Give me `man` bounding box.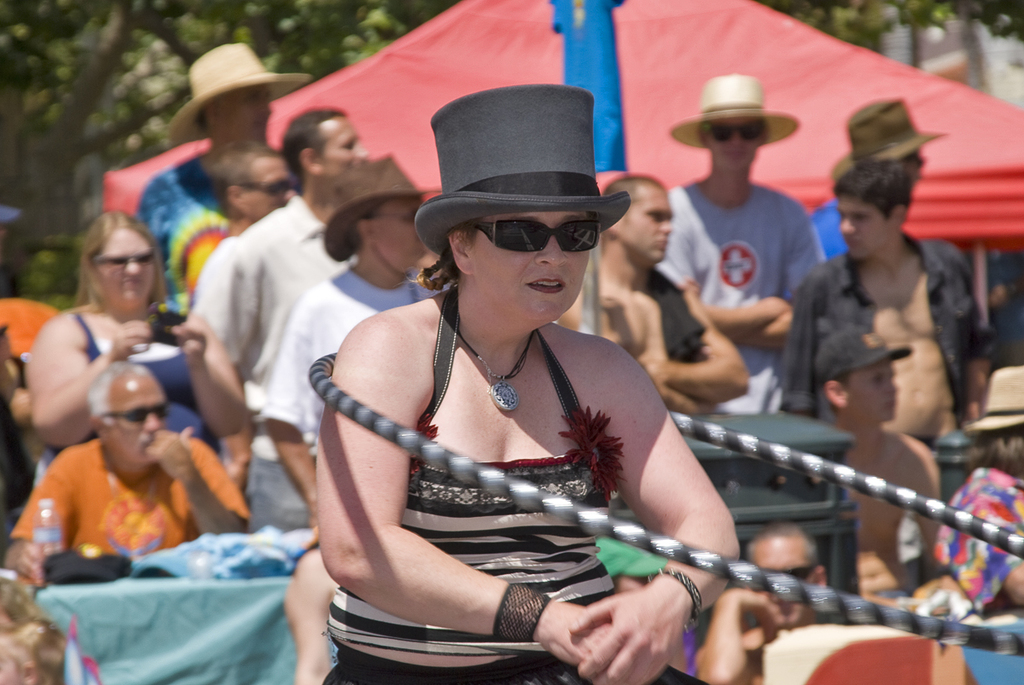
bbox=[817, 99, 941, 247].
